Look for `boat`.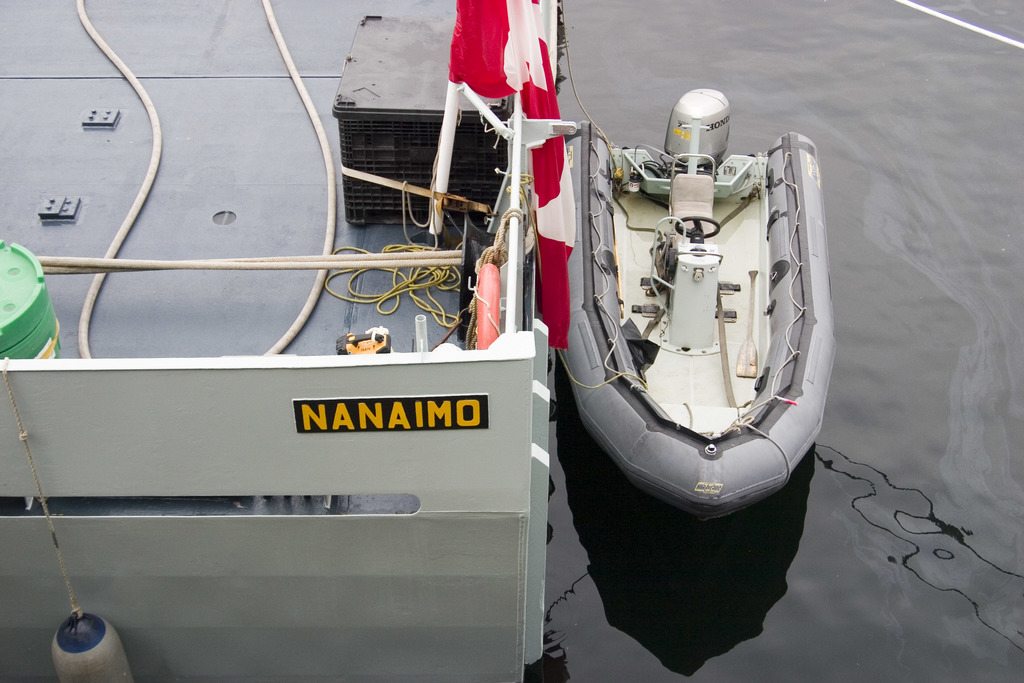
Found: (x1=497, y1=56, x2=842, y2=535).
